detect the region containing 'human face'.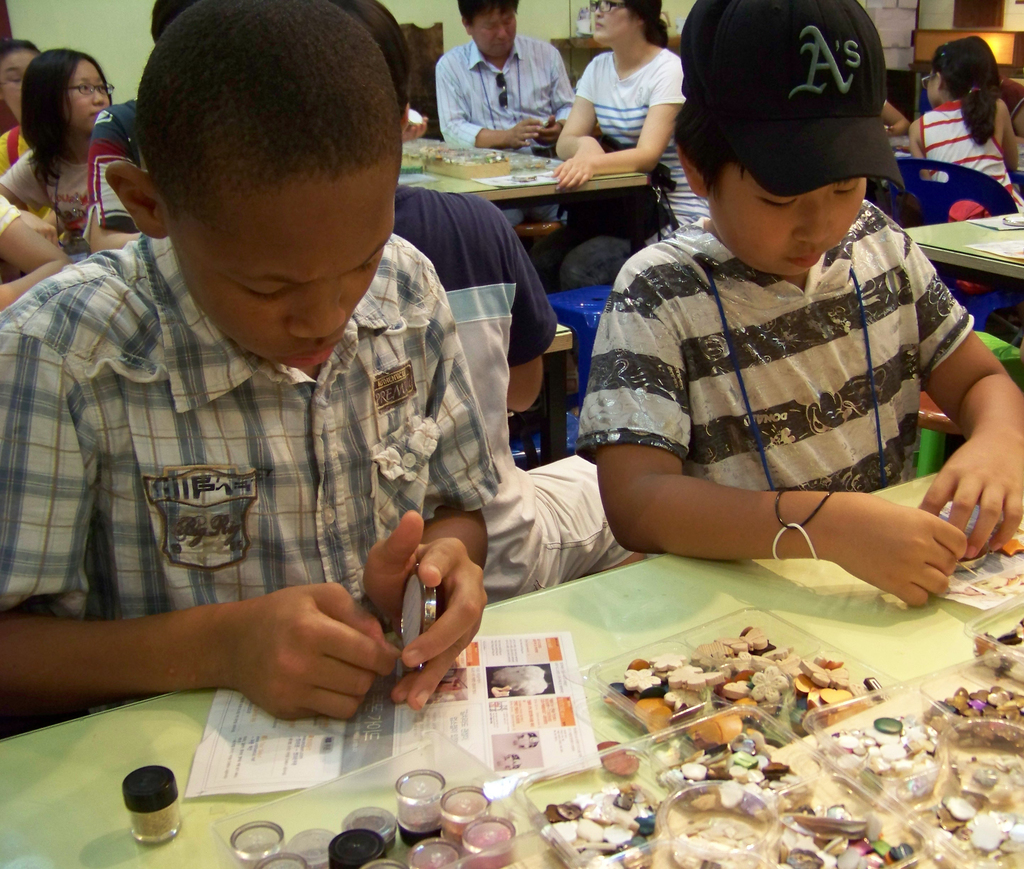
left=0, top=49, right=39, bottom=109.
